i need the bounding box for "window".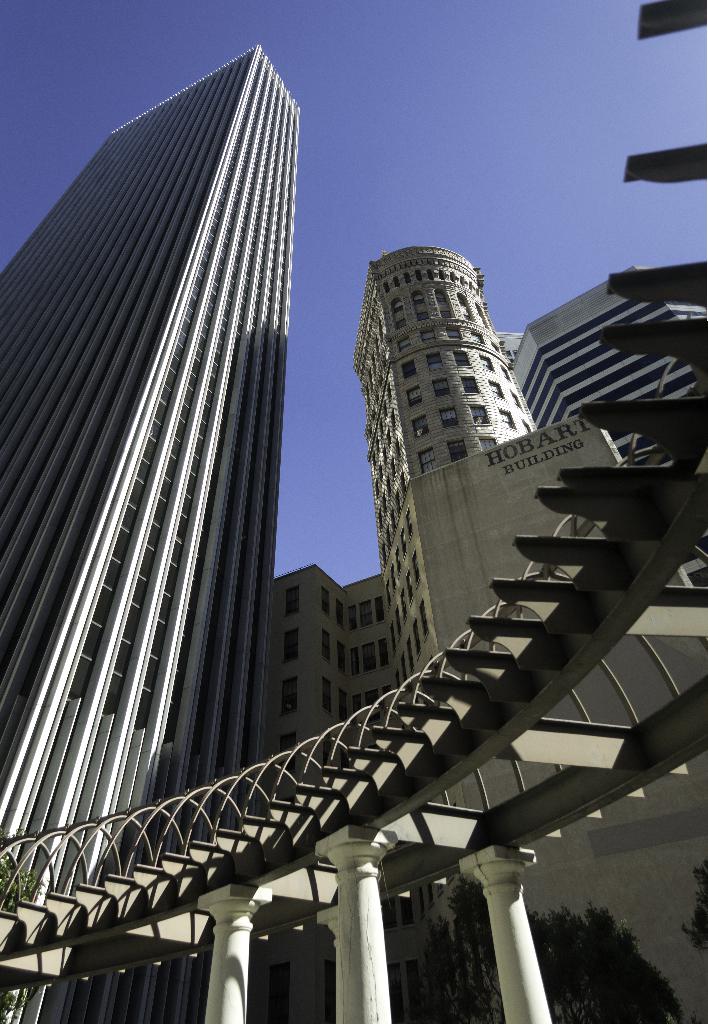
Here it is: [left=284, top=574, right=303, bottom=620].
